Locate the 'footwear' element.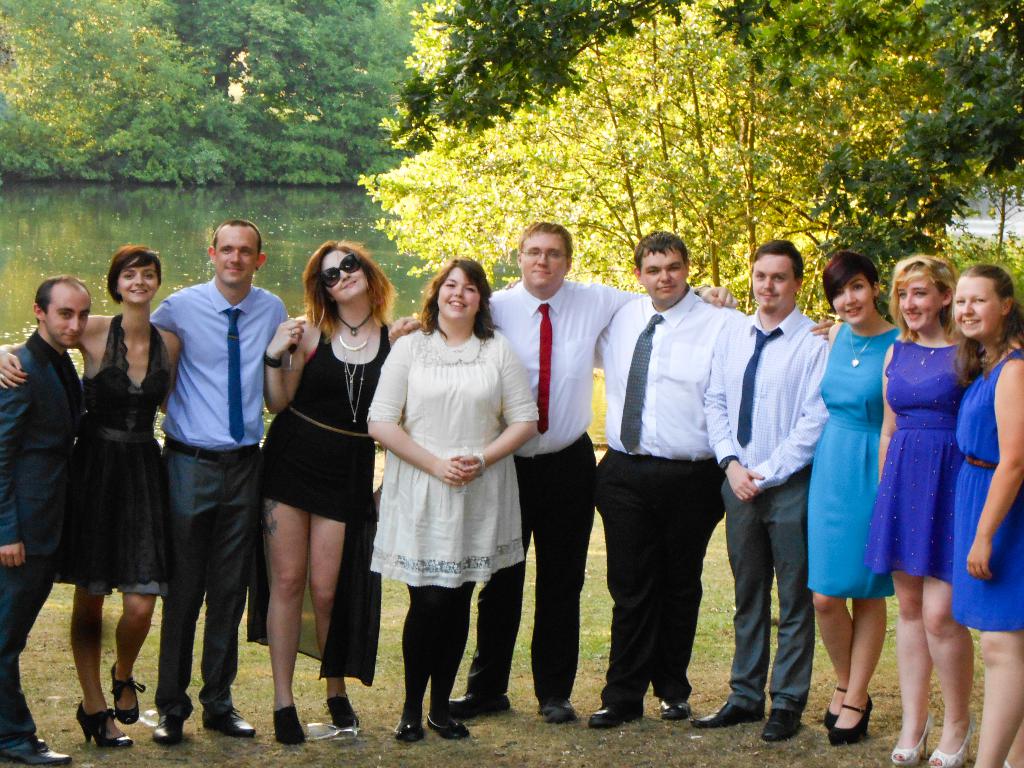
Element bbox: bbox=(77, 708, 136, 745).
